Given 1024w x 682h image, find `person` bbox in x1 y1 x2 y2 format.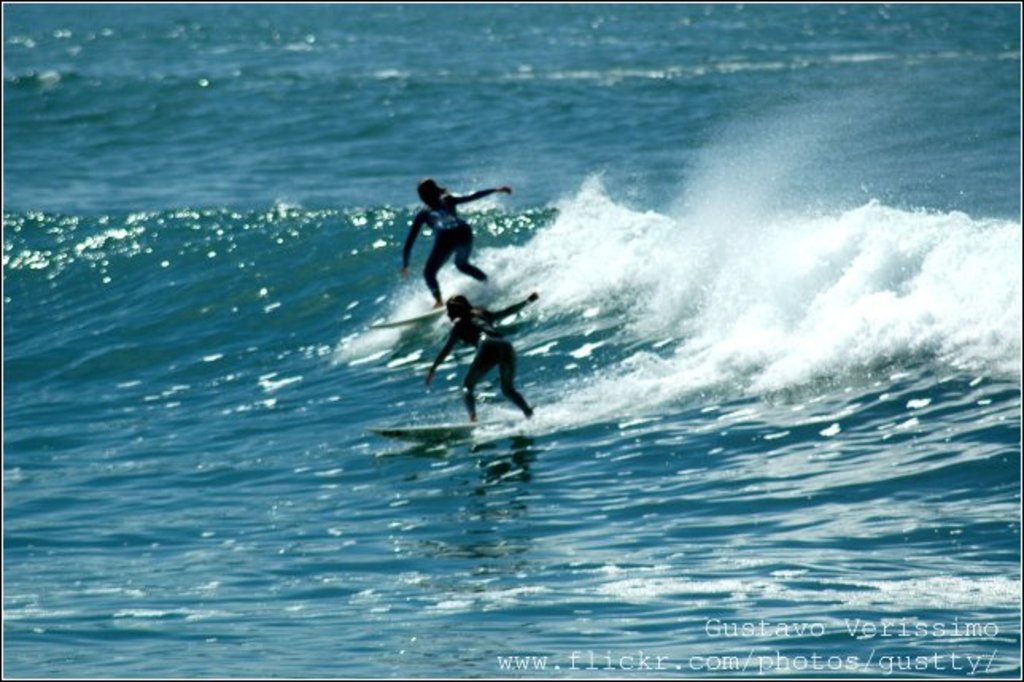
399 175 515 308.
